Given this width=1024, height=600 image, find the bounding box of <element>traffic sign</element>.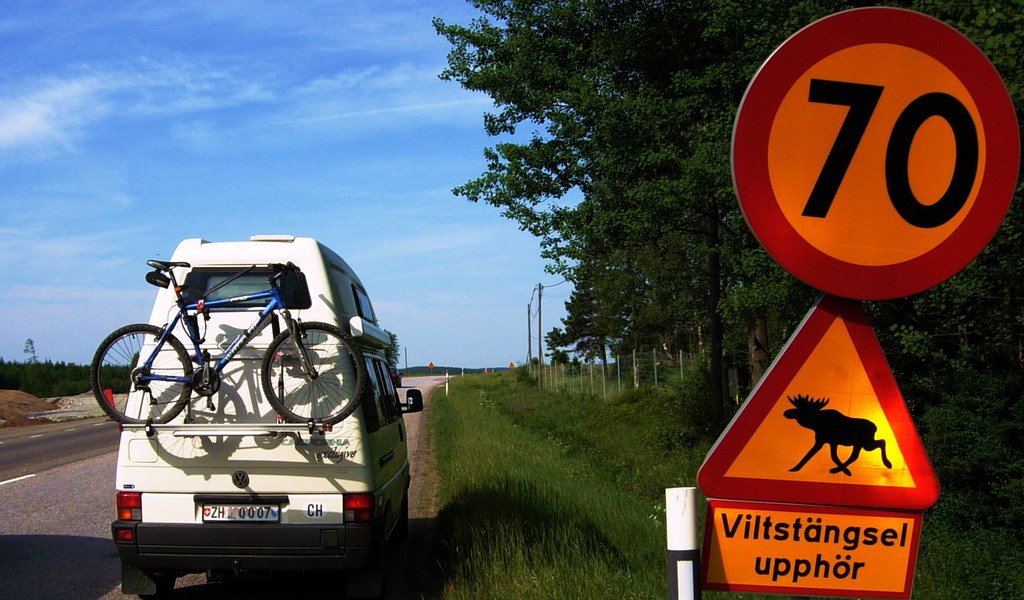
bbox=[694, 499, 926, 599].
